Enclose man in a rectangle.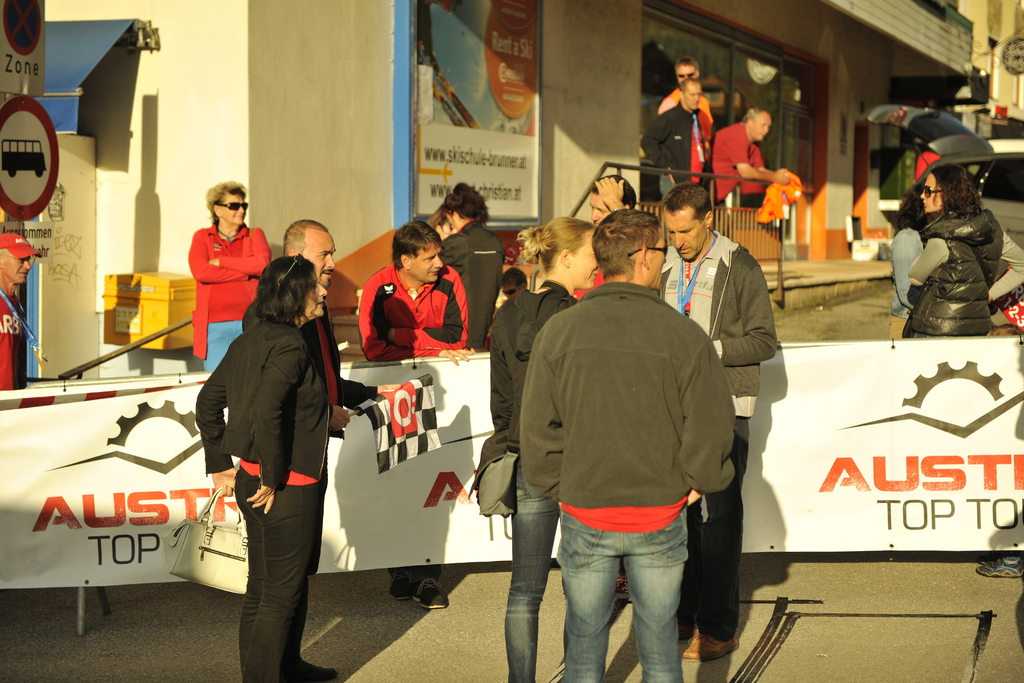
left=570, top=170, right=640, bottom=311.
